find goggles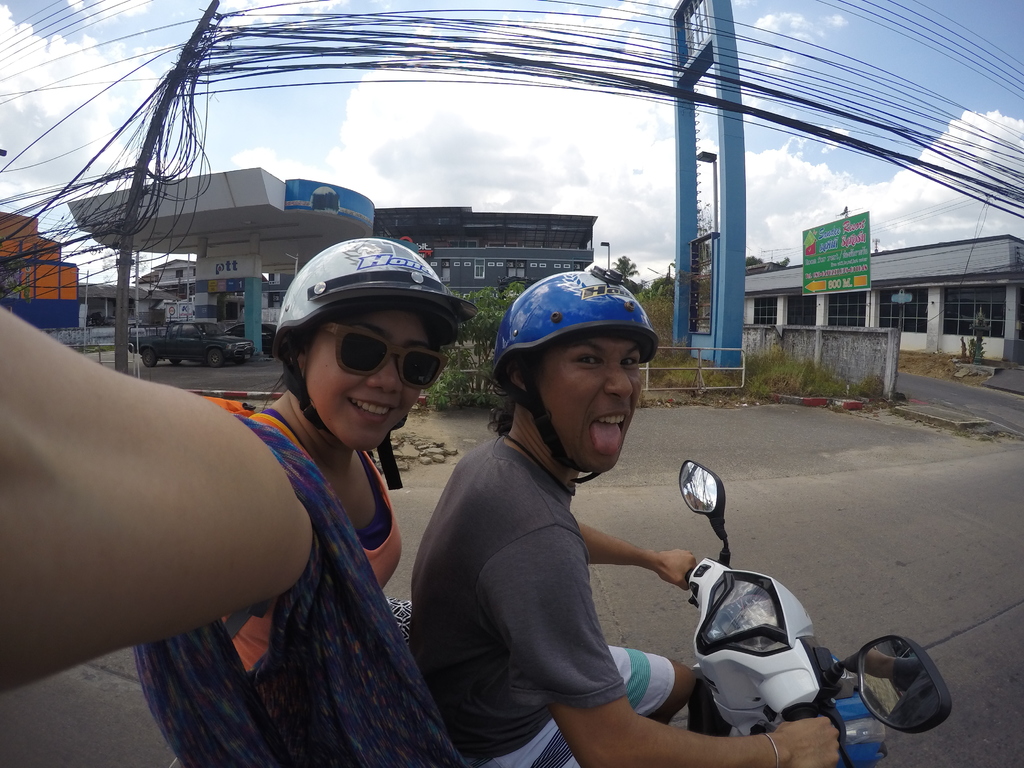
Rect(275, 307, 452, 399)
